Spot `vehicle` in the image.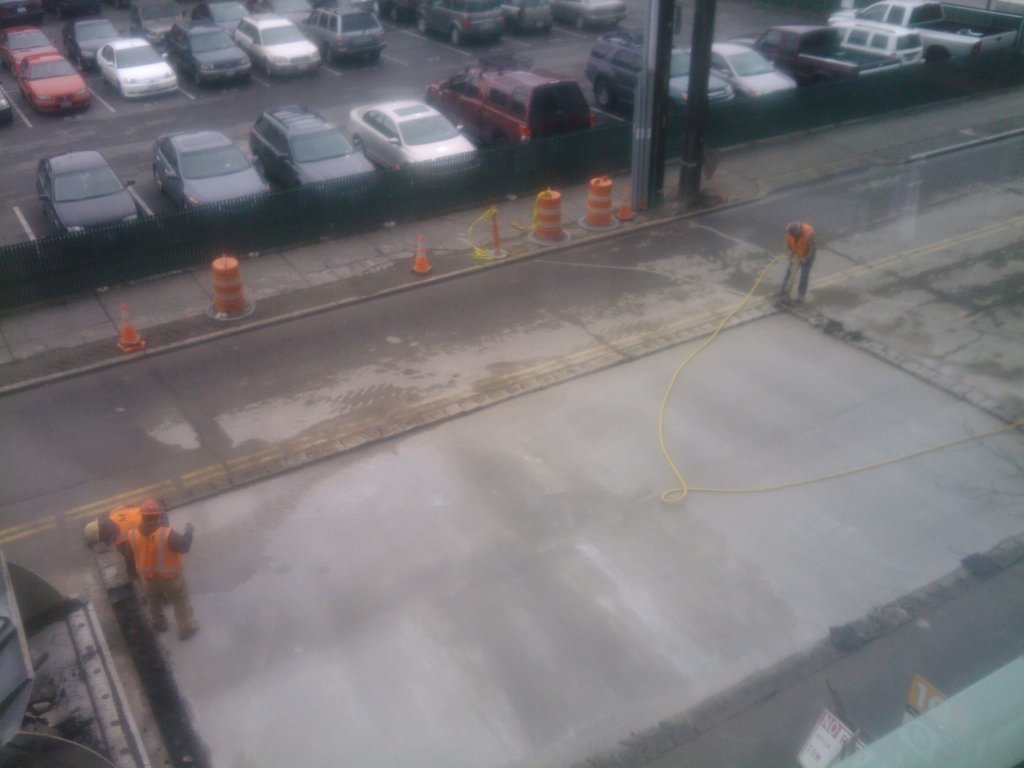
`vehicle` found at BBox(194, 0, 252, 37).
